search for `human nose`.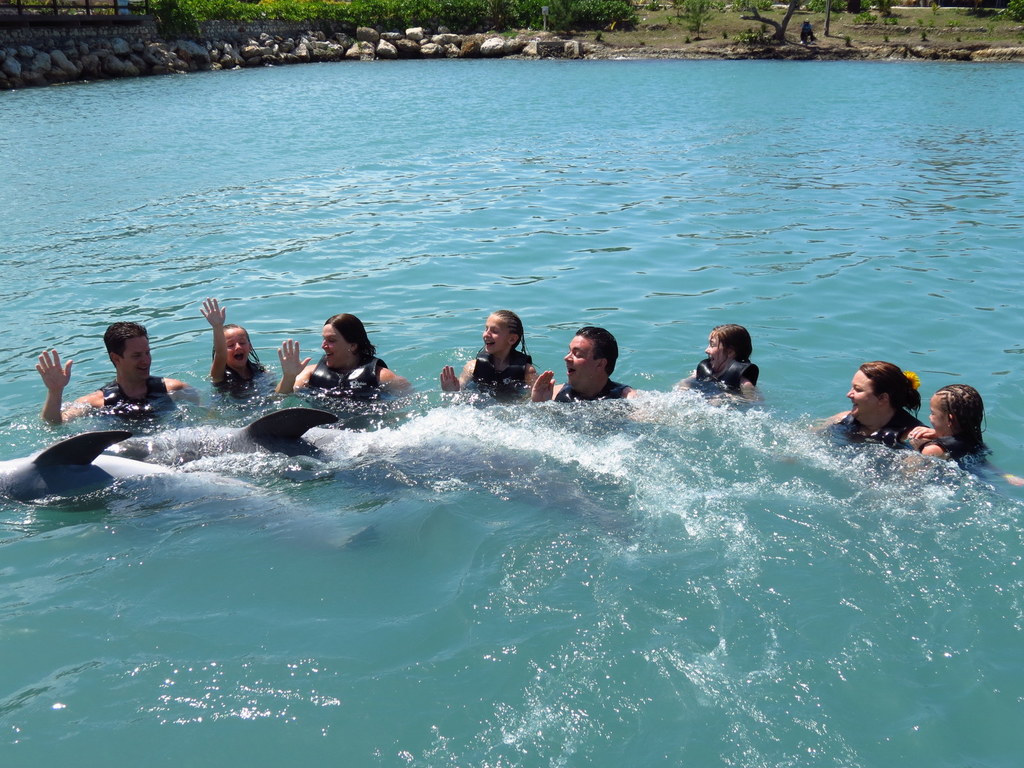
Found at 925,413,931,419.
